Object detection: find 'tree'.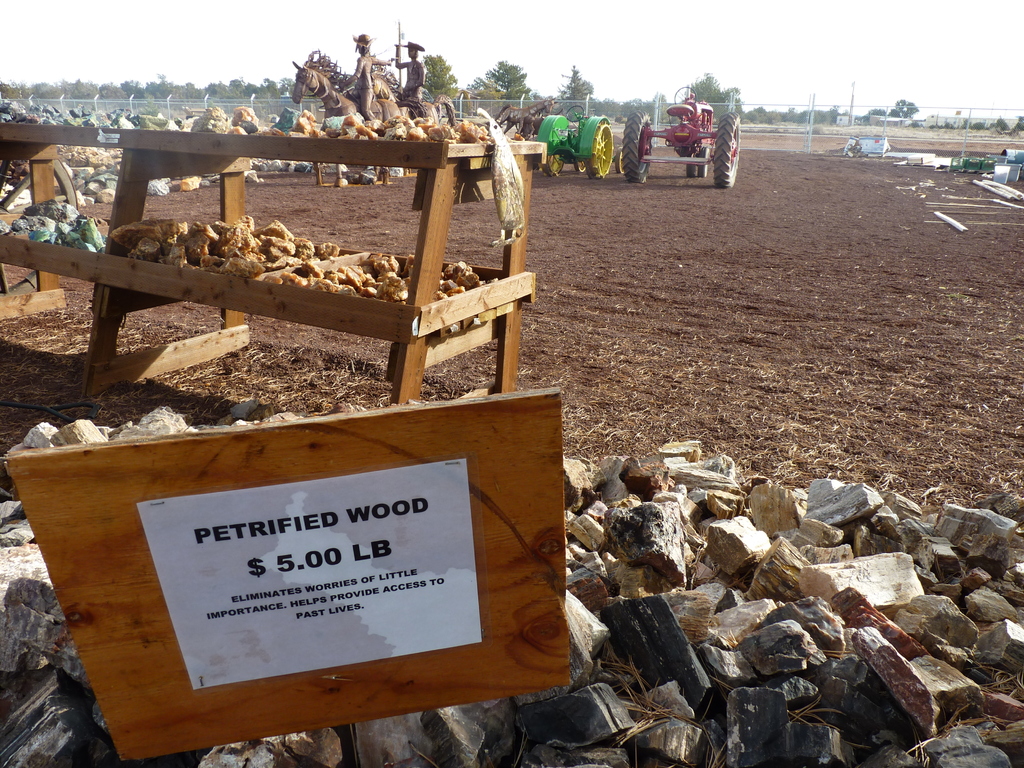
select_region(470, 60, 534, 108).
